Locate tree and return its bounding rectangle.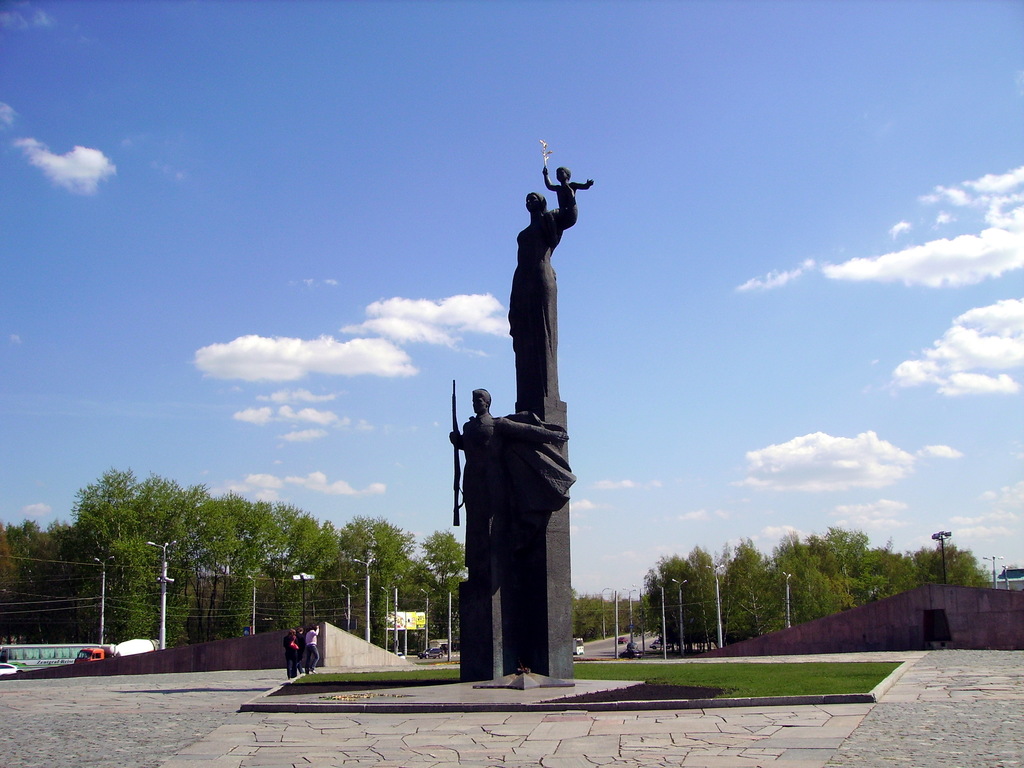
{"x1": 109, "y1": 525, "x2": 173, "y2": 642}.
